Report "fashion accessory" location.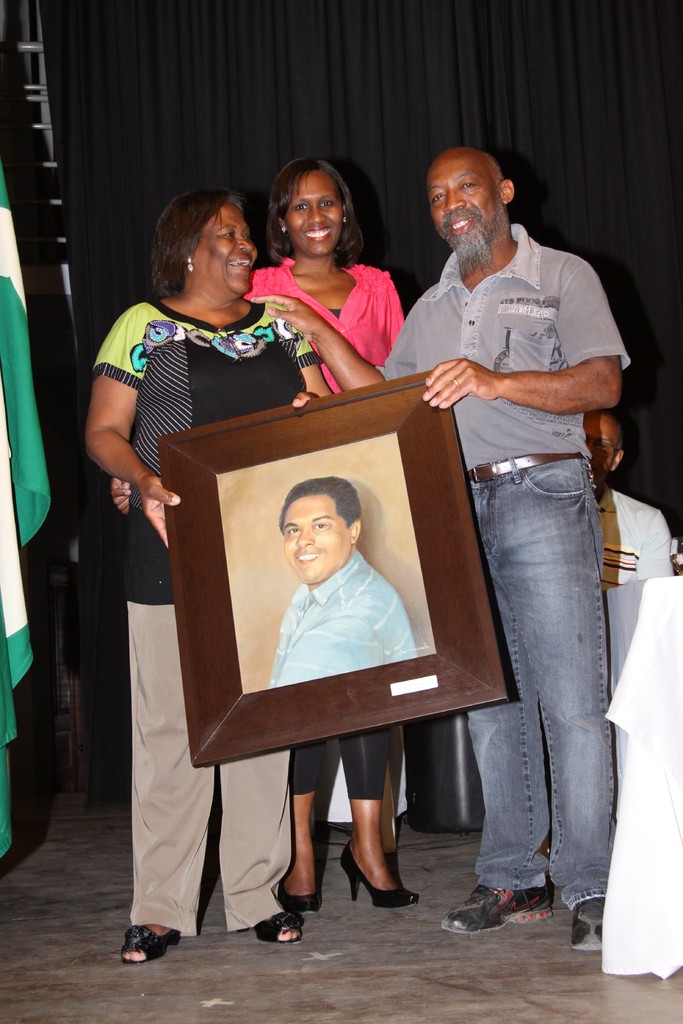
Report: [572,900,602,949].
